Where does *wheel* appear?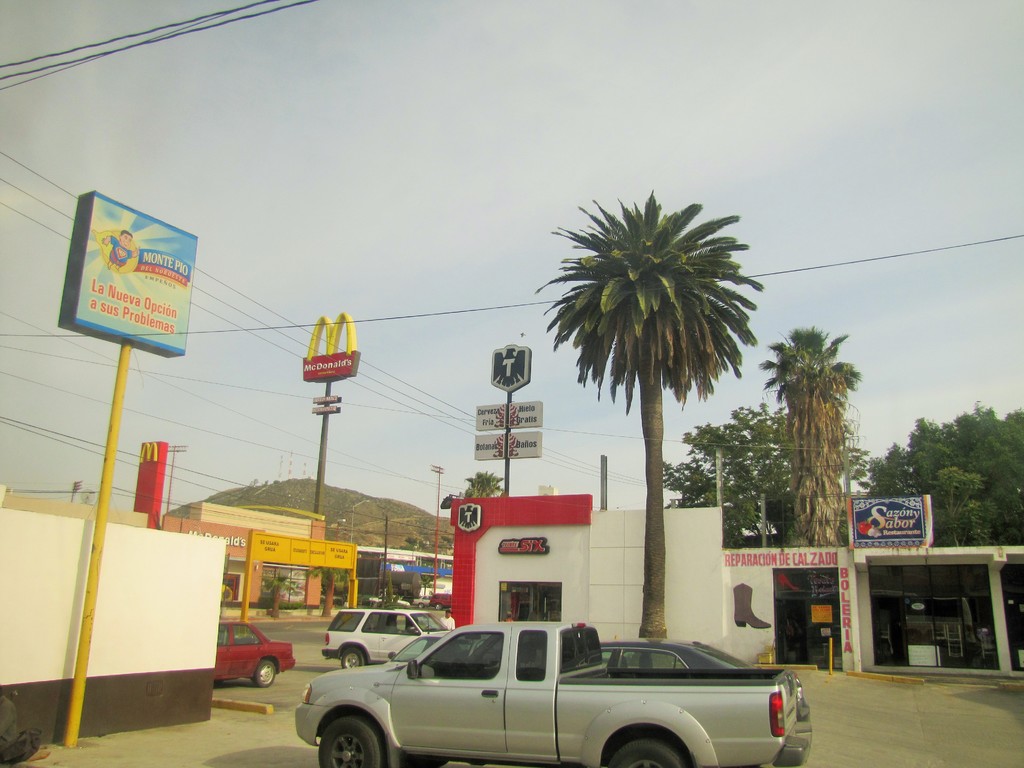
Appears at crop(338, 652, 366, 668).
